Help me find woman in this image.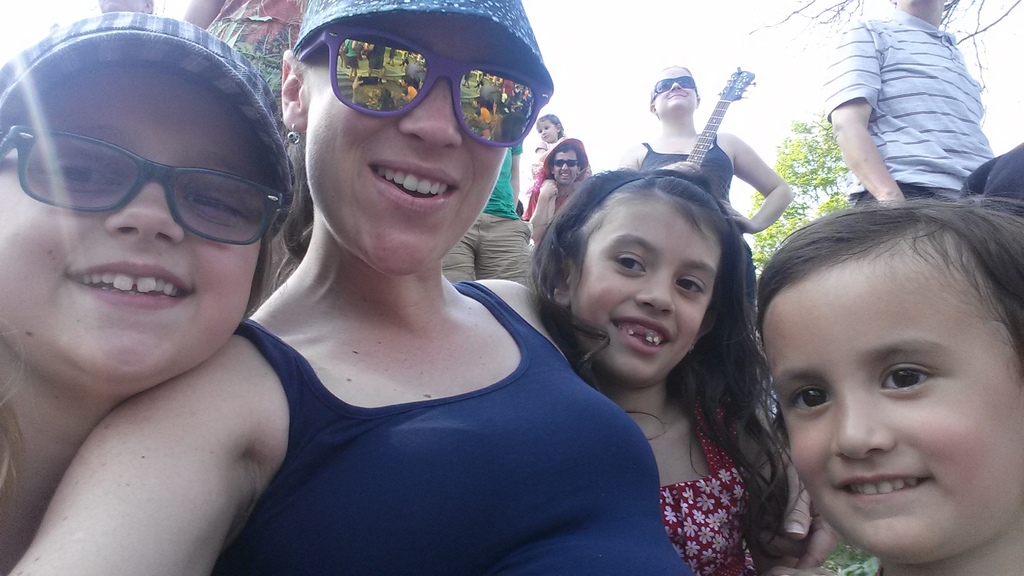
Found it: <bbox>612, 62, 797, 321</bbox>.
